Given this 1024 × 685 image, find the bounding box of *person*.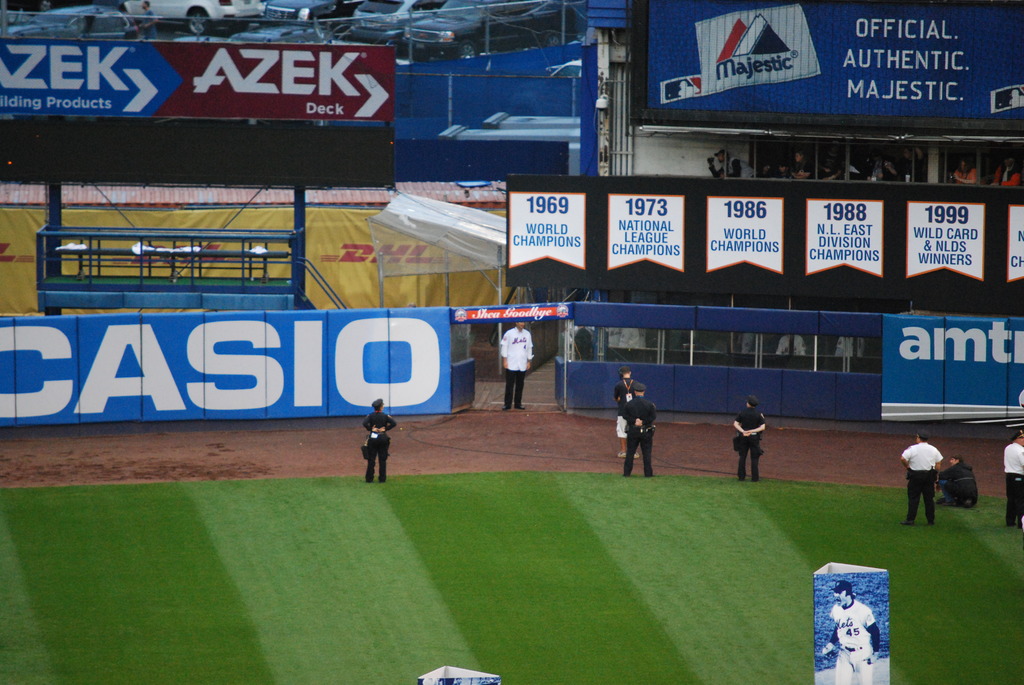
<region>986, 150, 1020, 185</region>.
